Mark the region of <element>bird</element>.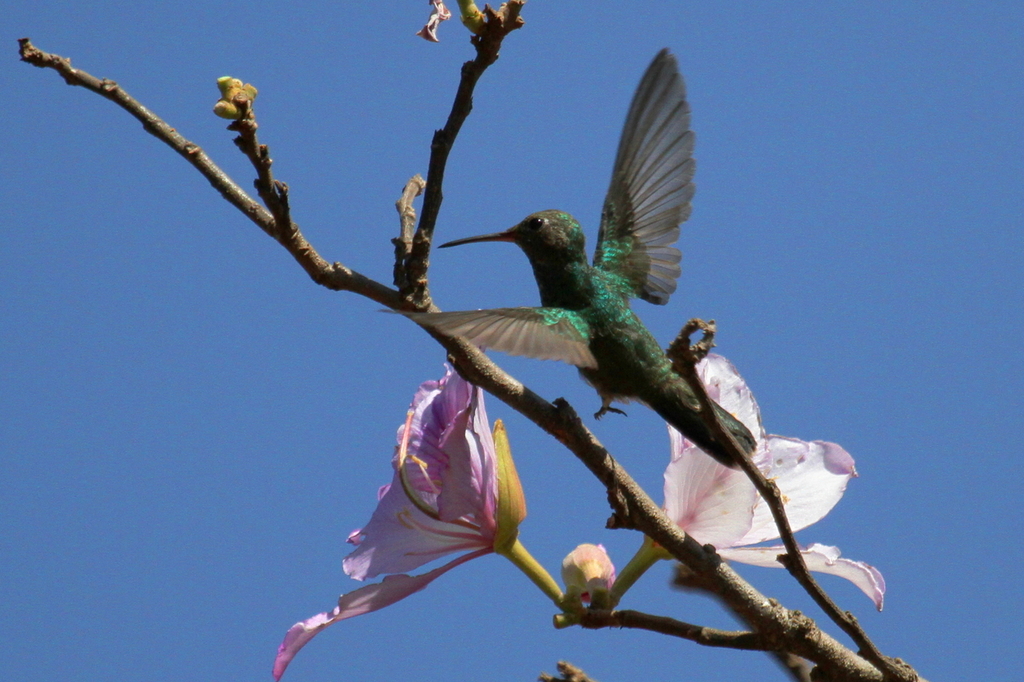
Region: x1=450 y1=74 x2=722 y2=506.
